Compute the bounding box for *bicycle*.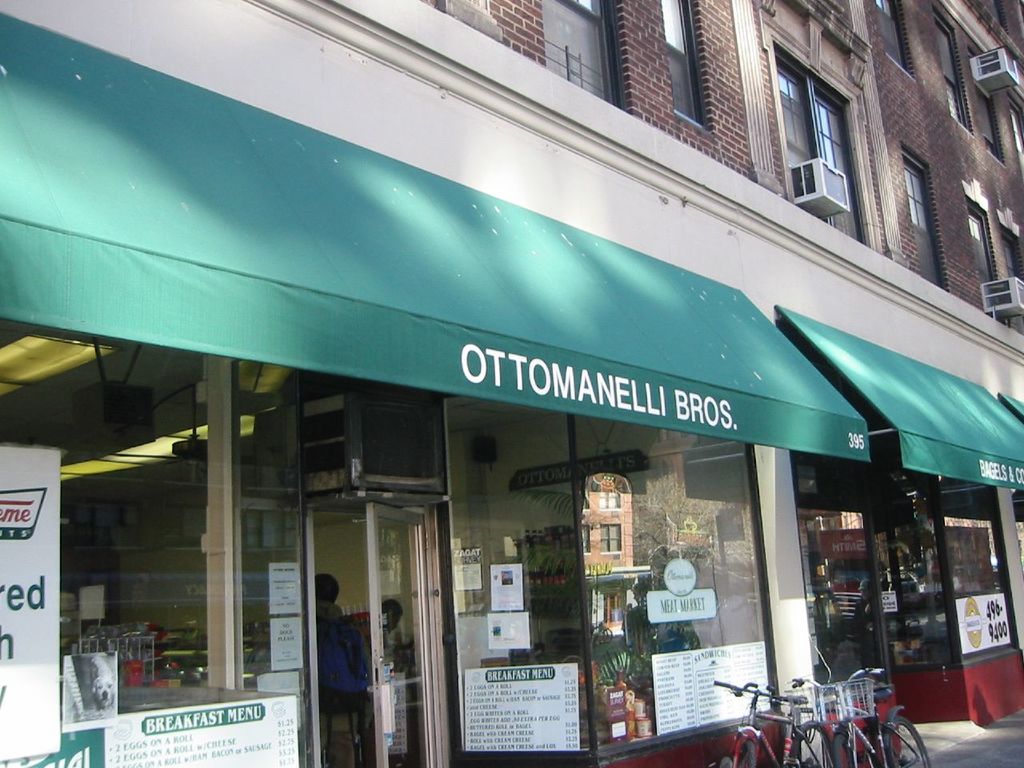
box(715, 684, 835, 767).
